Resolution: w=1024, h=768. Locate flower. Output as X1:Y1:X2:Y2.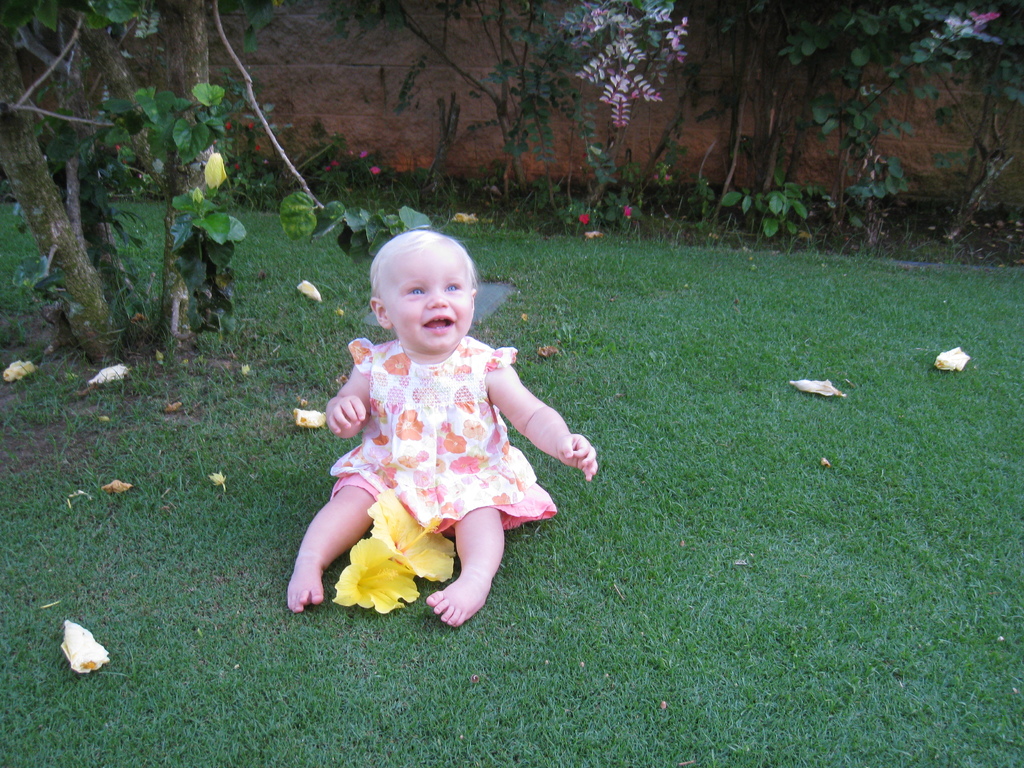
237:165:243:170.
